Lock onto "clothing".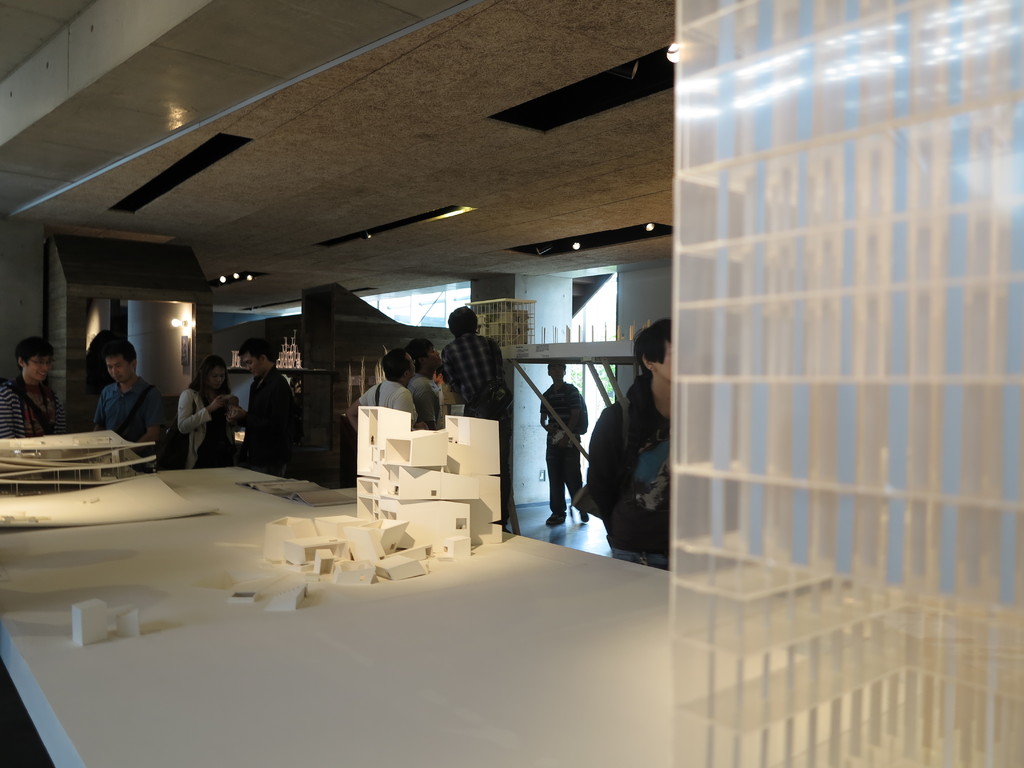
Locked: 175/383/234/464.
